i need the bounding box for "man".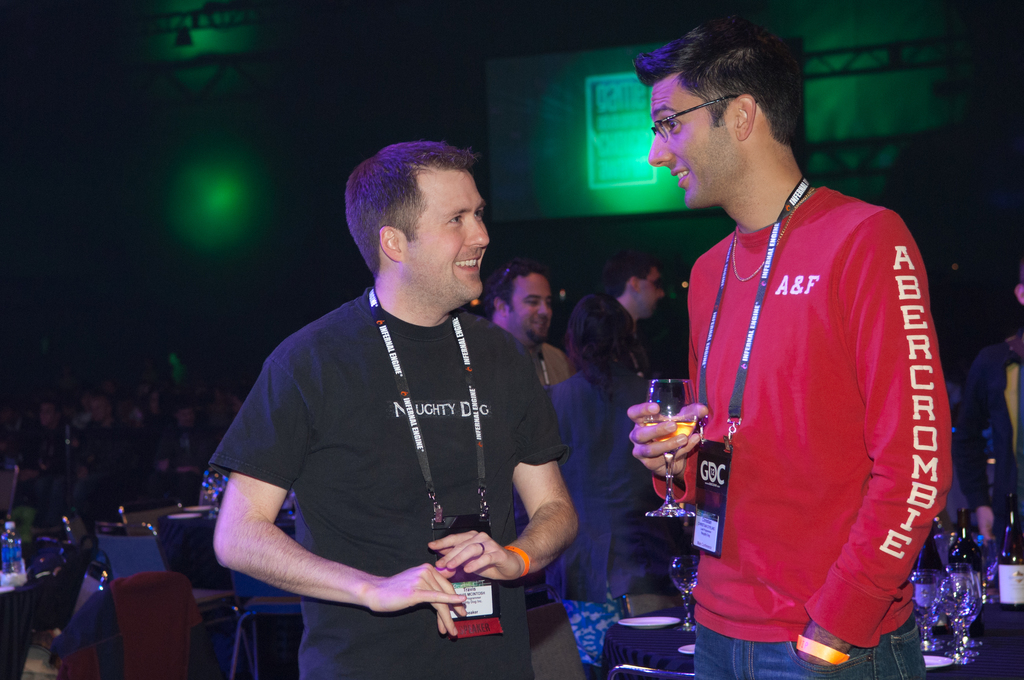
Here it is: (left=481, top=257, right=579, bottom=394).
